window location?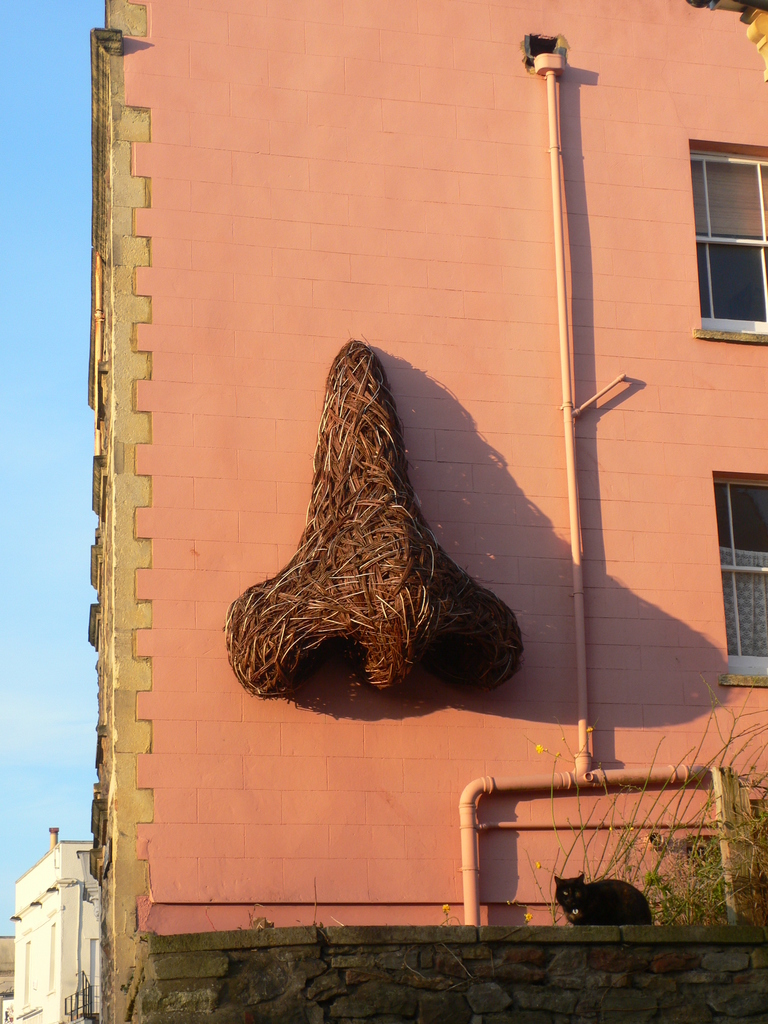
bbox=[44, 918, 60, 998]
